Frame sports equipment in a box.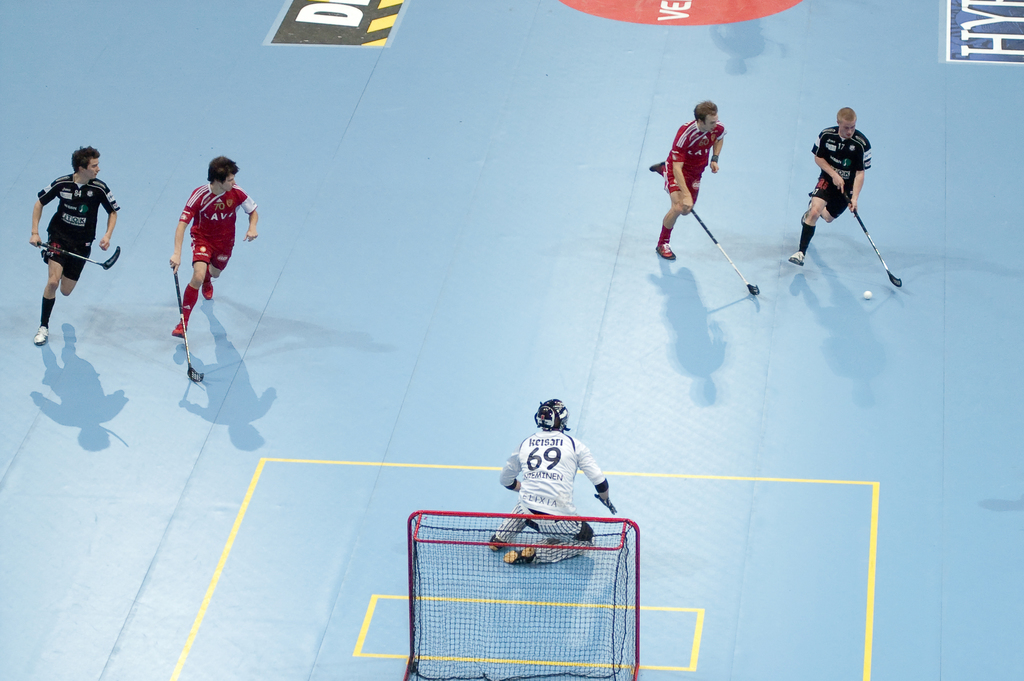
bbox=(533, 398, 570, 434).
